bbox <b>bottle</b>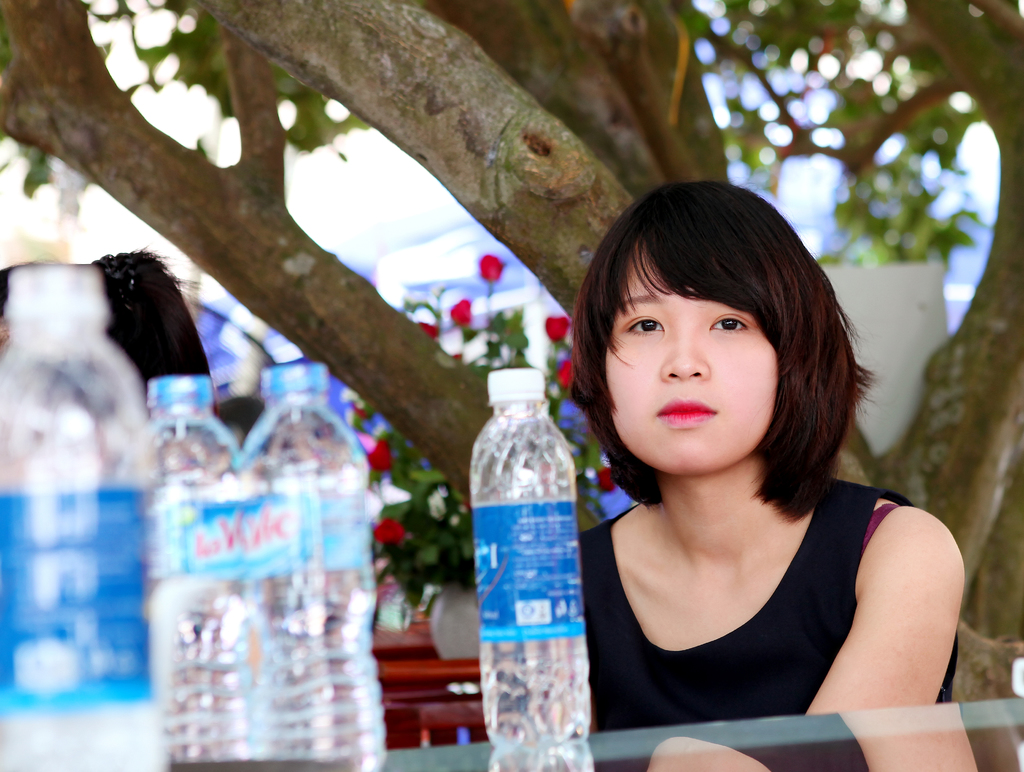
(0,264,180,769)
